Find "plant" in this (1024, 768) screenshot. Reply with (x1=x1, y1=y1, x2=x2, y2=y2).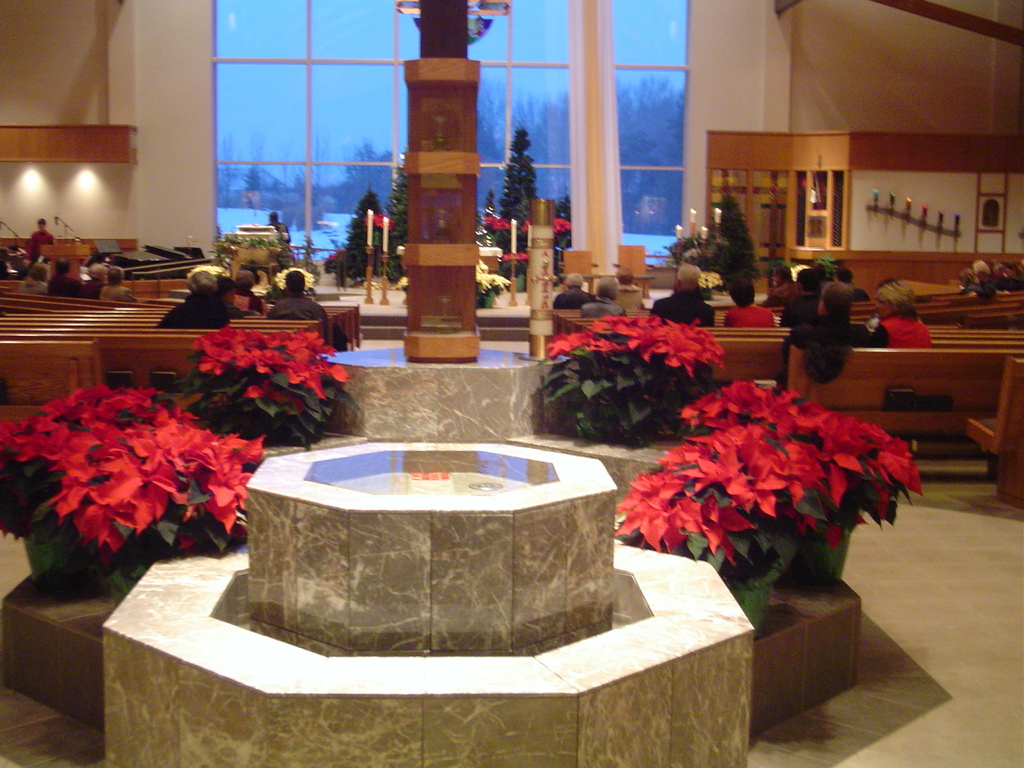
(x1=183, y1=262, x2=229, y2=290).
